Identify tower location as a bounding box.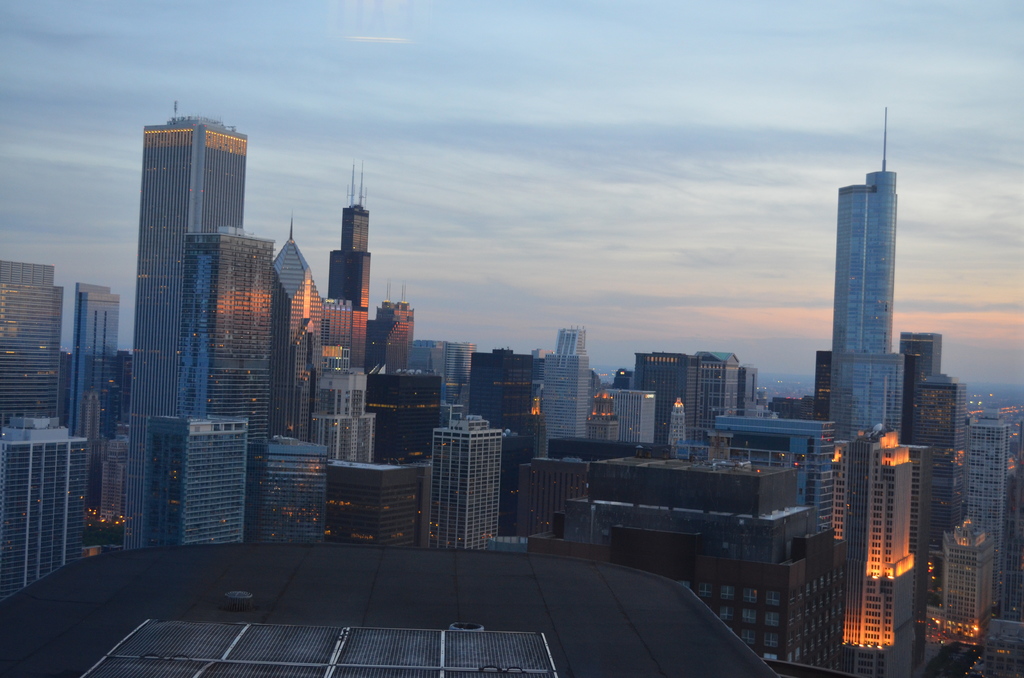
left=365, top=369, right=443, bottom=462.
